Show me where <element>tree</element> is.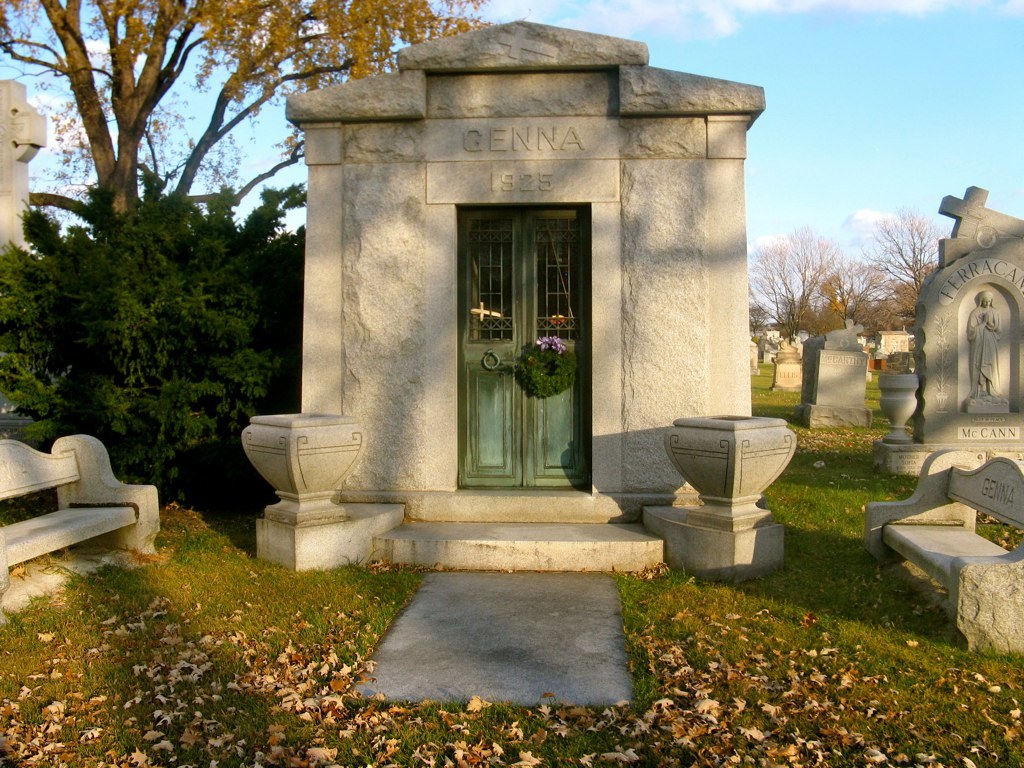
<element>tree</element> is at x1=0, y1=0, x2=505, y2=252.
